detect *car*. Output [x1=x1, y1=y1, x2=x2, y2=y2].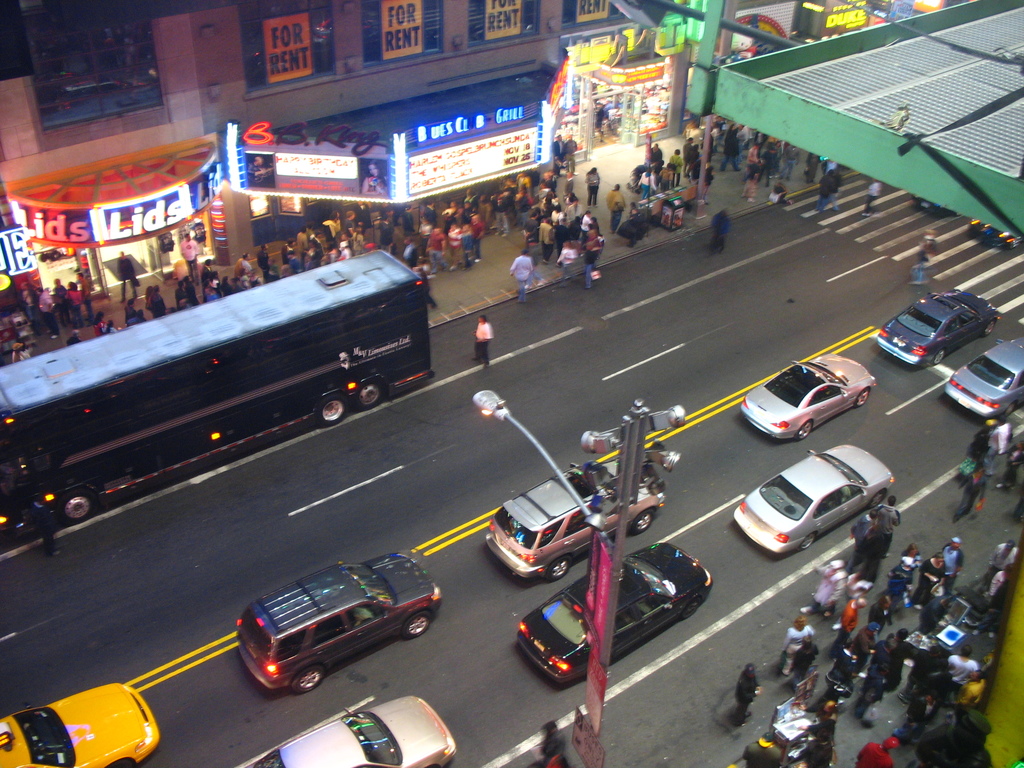
[x1=735, y1=445, x2=892, y2=557].
